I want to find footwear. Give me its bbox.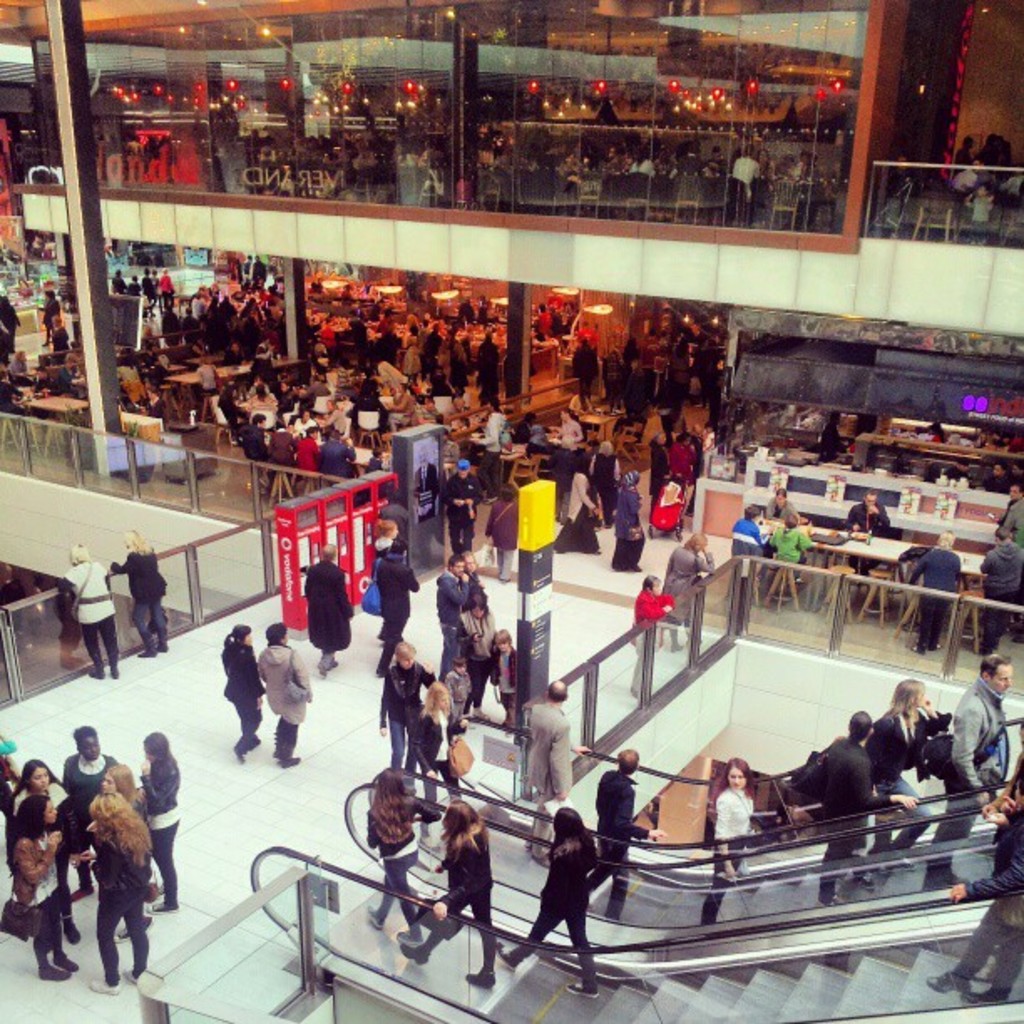
x1=328 y1=654 x2=338 y2=668.
